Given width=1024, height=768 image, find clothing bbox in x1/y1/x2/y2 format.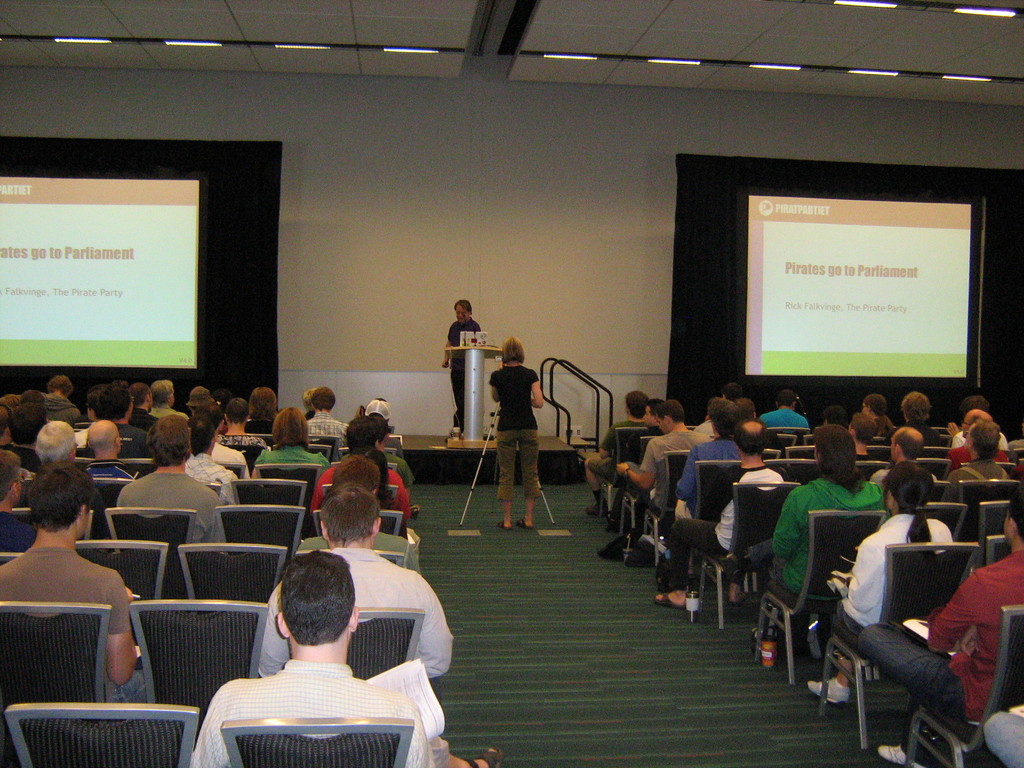
207/444/253/479.
